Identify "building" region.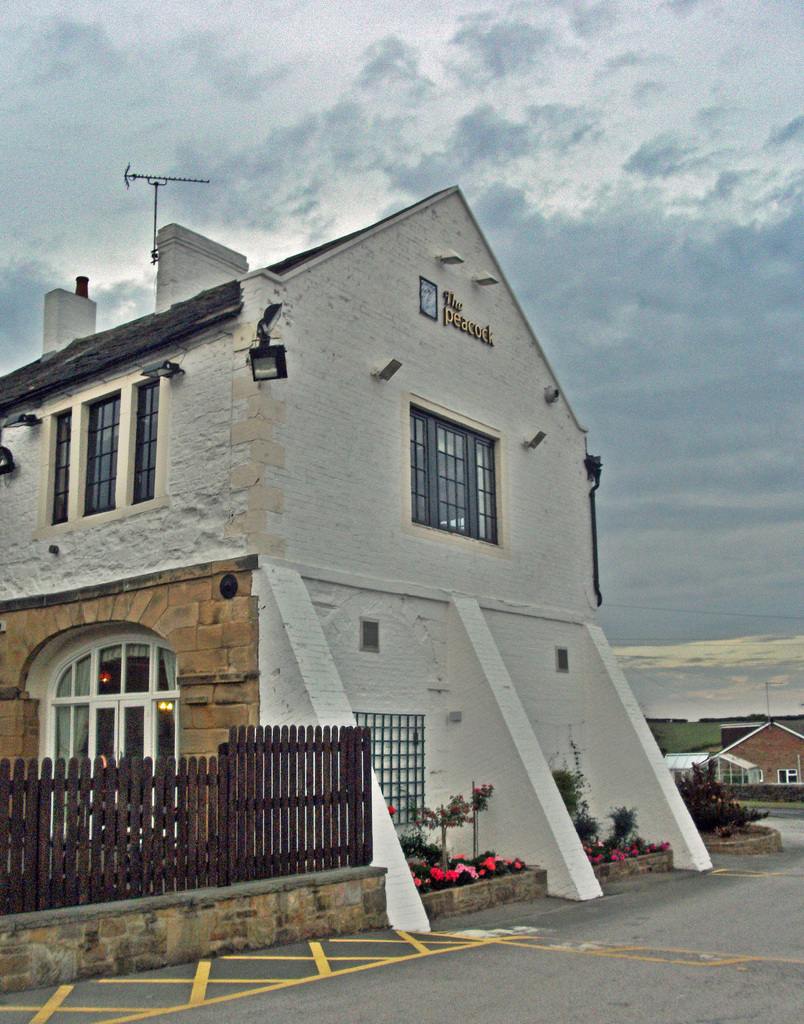
Region: Rect(0, 178, 717, 937).
